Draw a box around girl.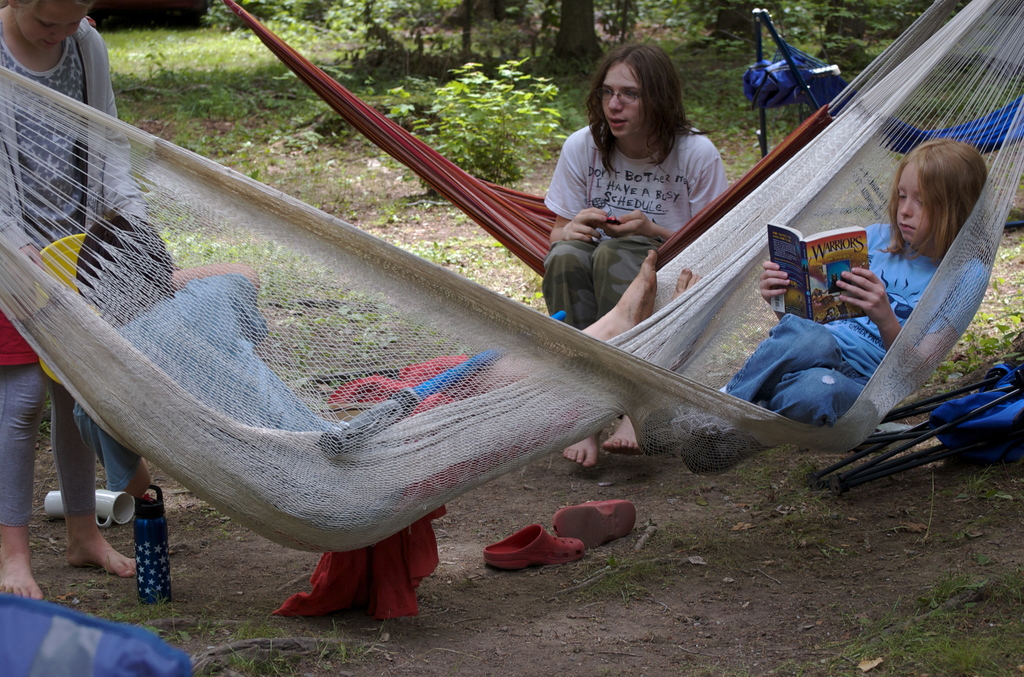
[0,0,157,574].
